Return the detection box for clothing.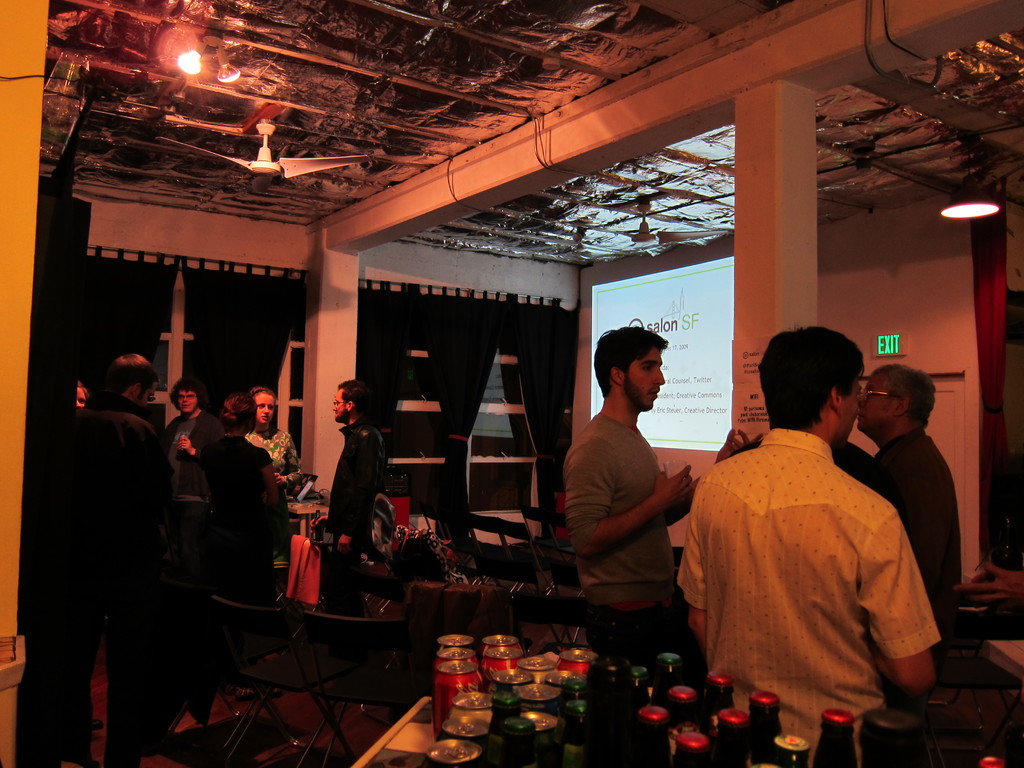
[left=156, top=412, right=218, bottom=496].
